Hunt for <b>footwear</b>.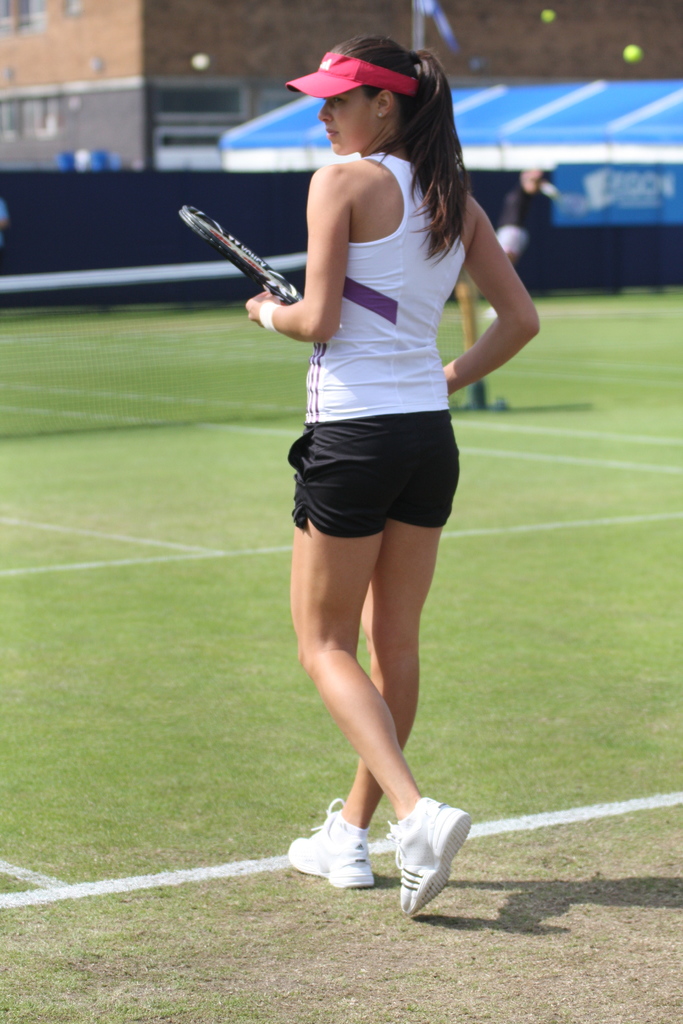
Hunted down at BBox(383, 791, 472, 919).
